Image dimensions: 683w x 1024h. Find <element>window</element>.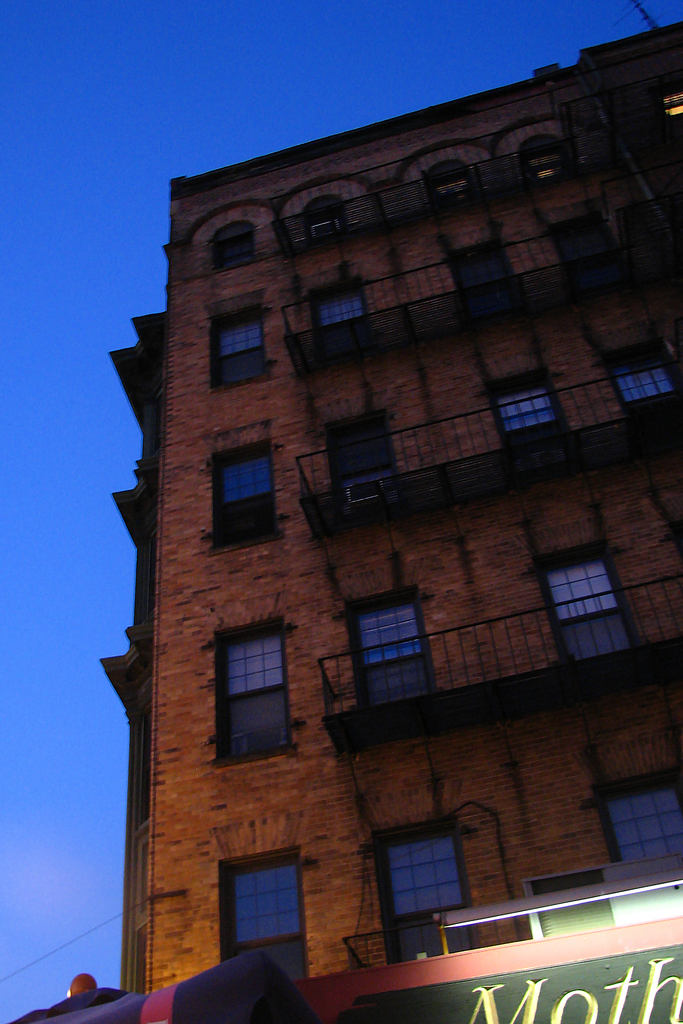
box=[207, 221, 257, 274].
